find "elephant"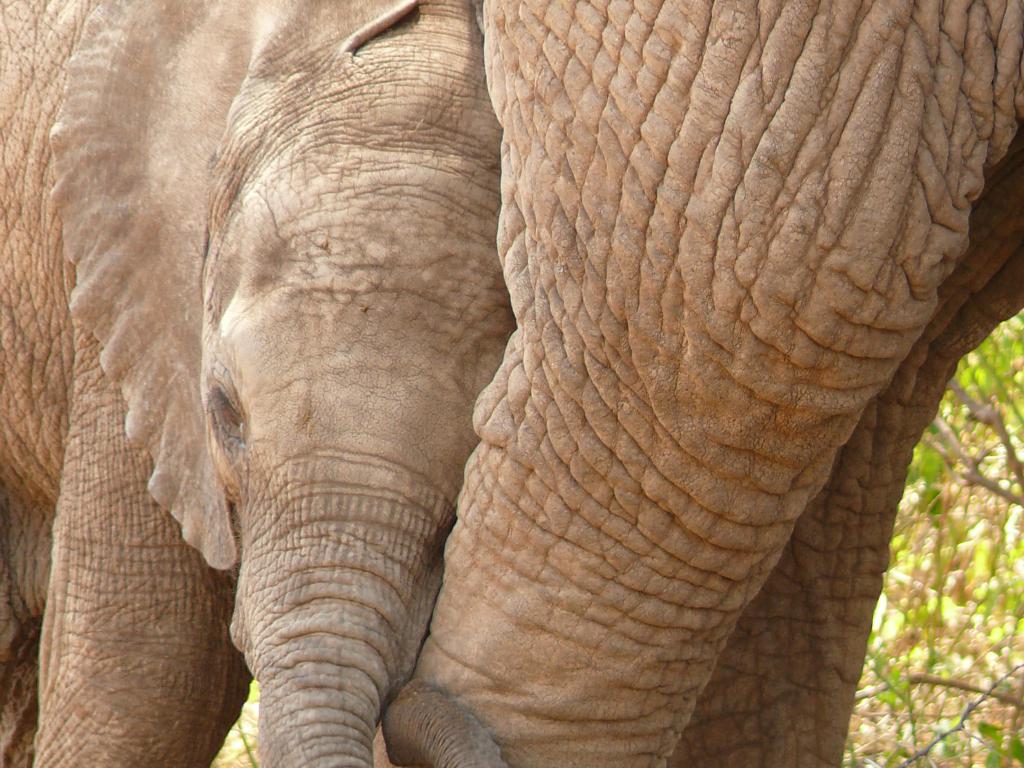
box(0, 0, 1023, 765)
